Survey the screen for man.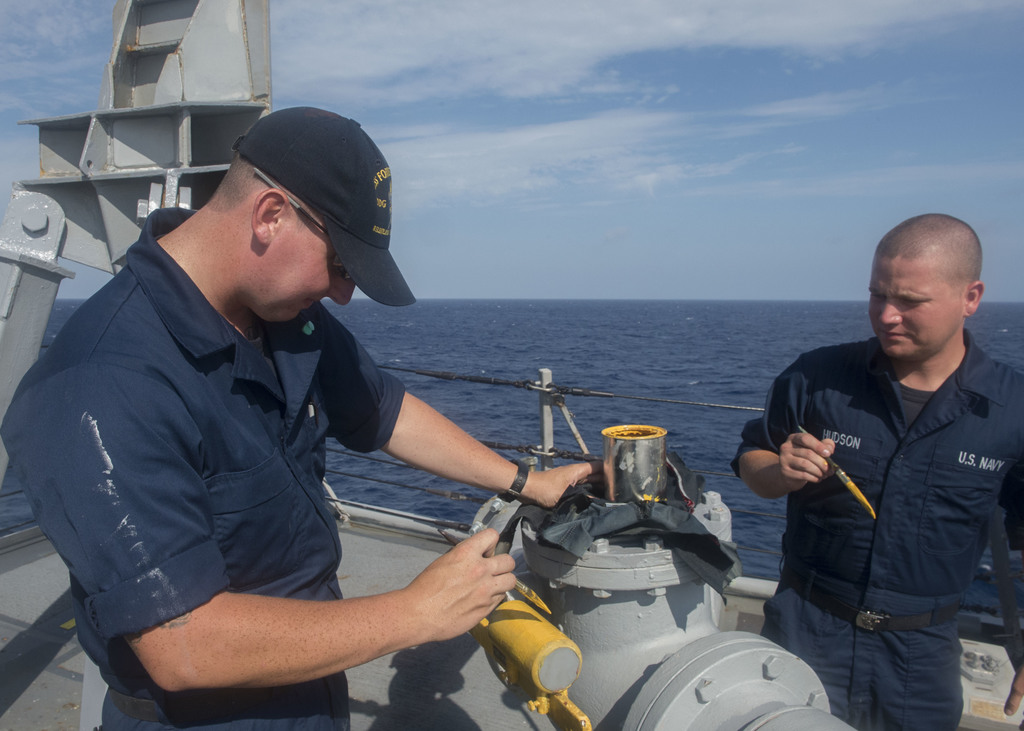
Survey found: x1=753, y1=207, x2=1014, y2=728.
